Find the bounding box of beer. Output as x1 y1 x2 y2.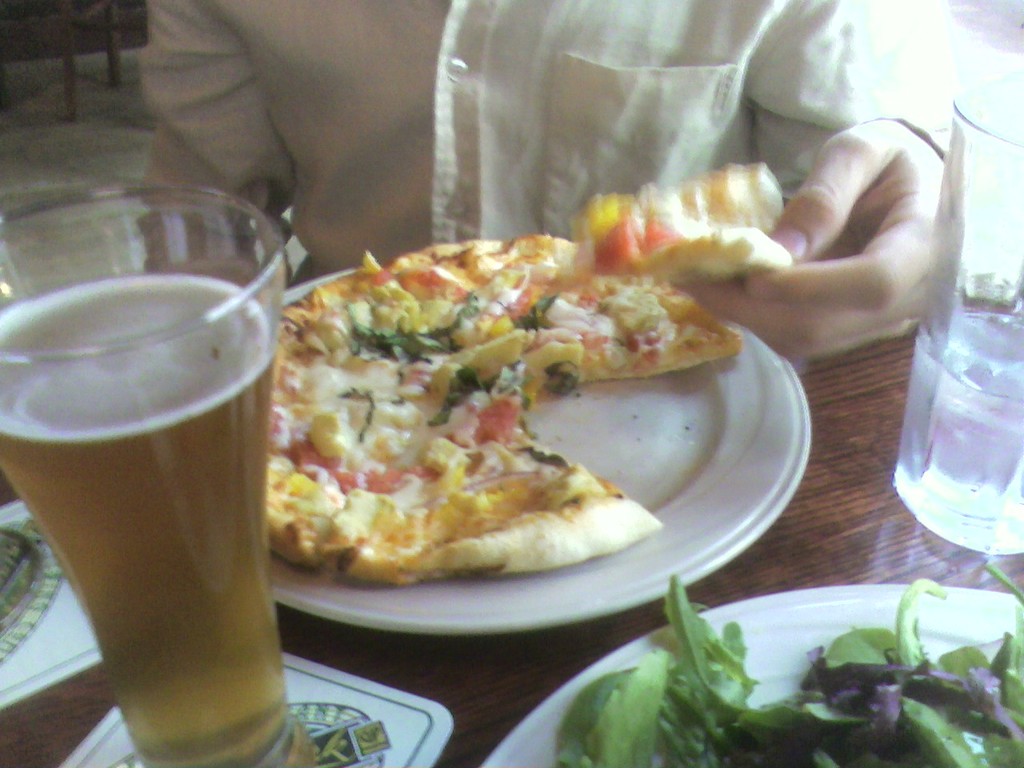
0 277 311 767.
